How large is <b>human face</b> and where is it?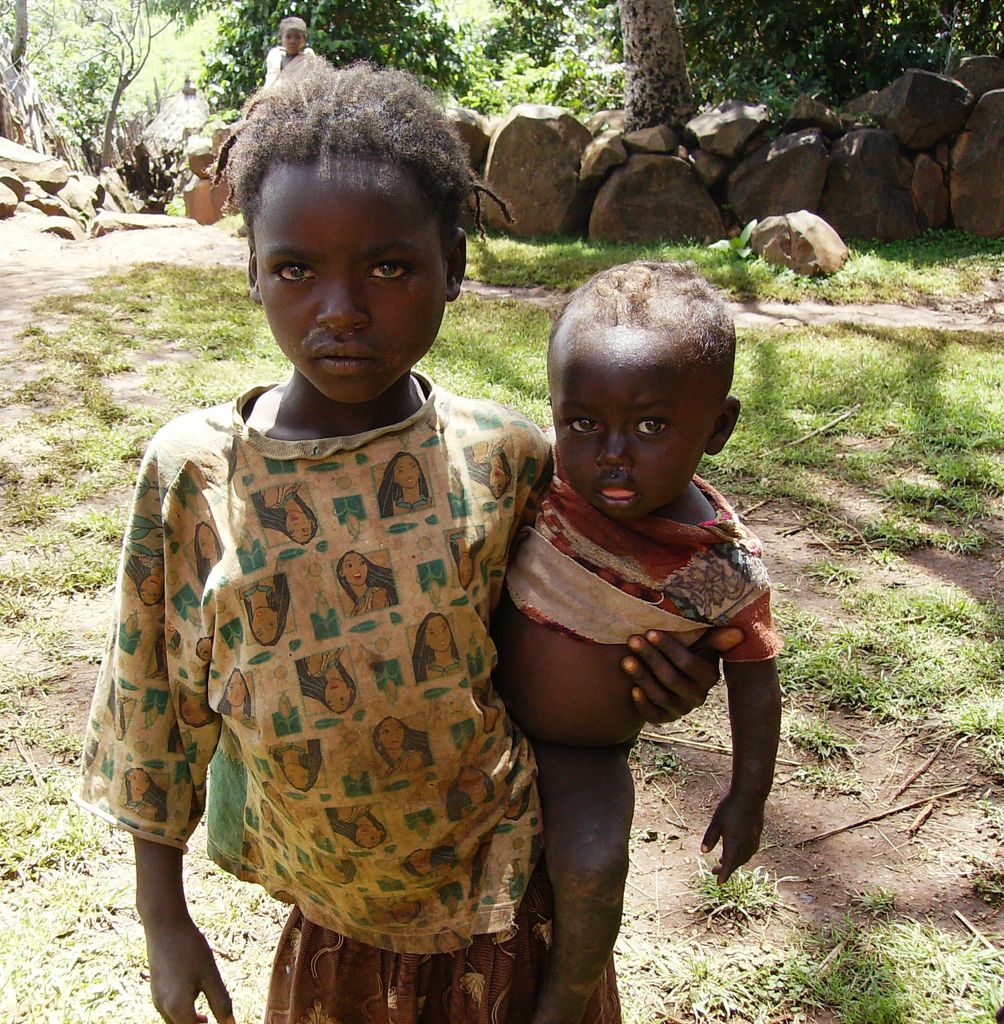
Bounding box: pyautogui.locateOnScreen(376, 716, 400, 751).
